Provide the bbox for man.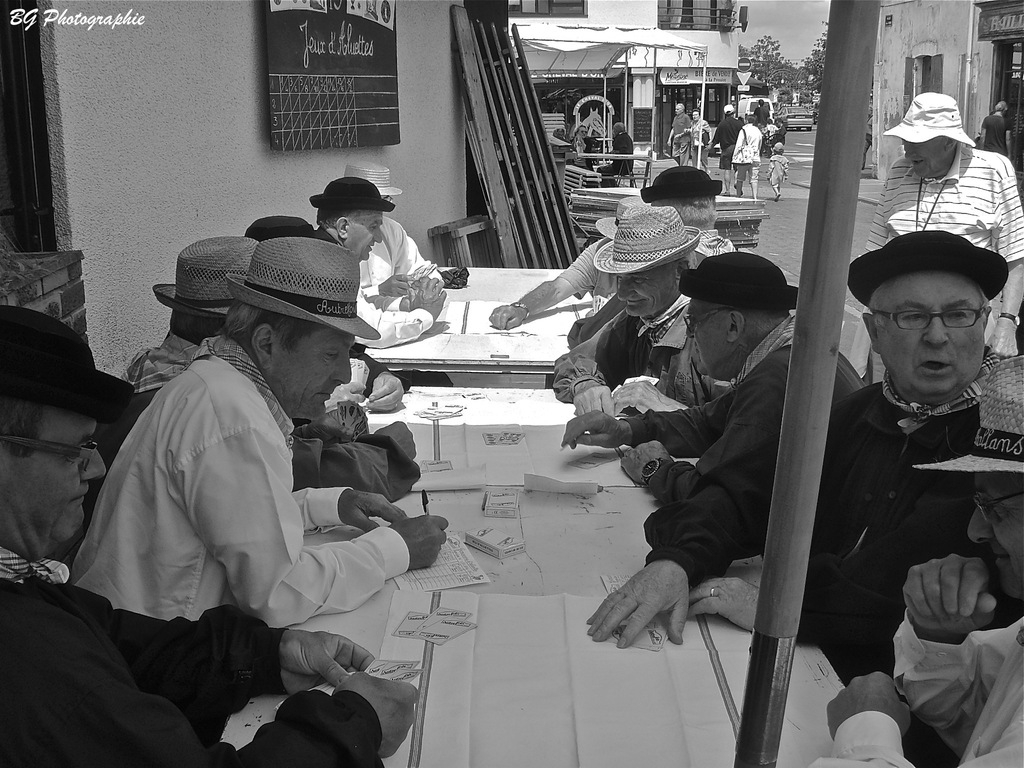
x1=852, y1=88, x2=1023, y2=356.
